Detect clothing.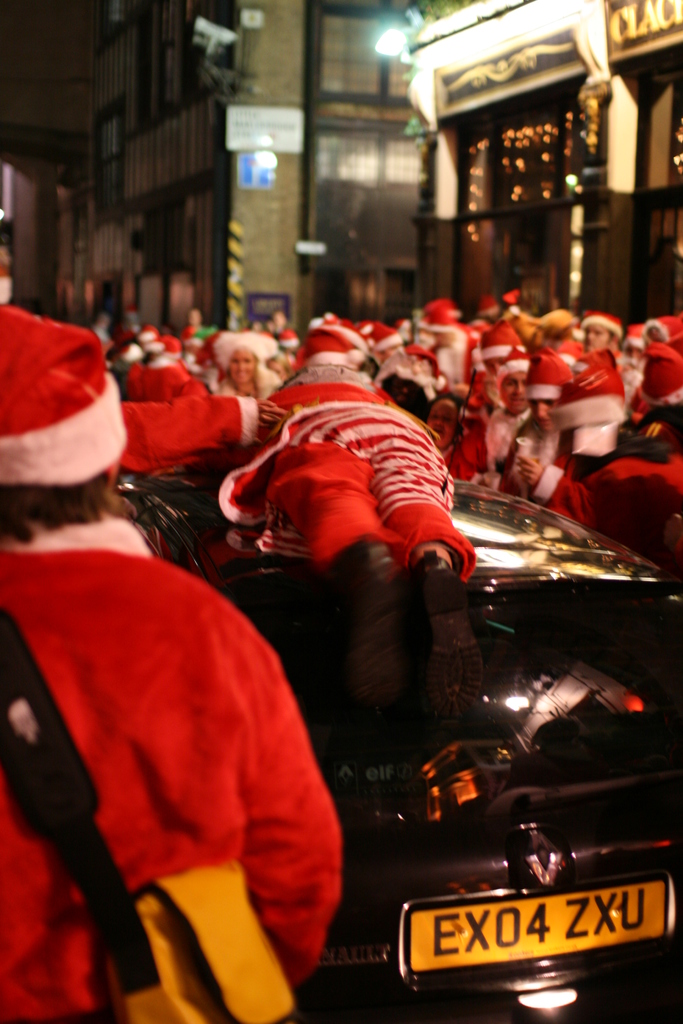
Detected at (left=456, top=407, right=532, bottom=484).
